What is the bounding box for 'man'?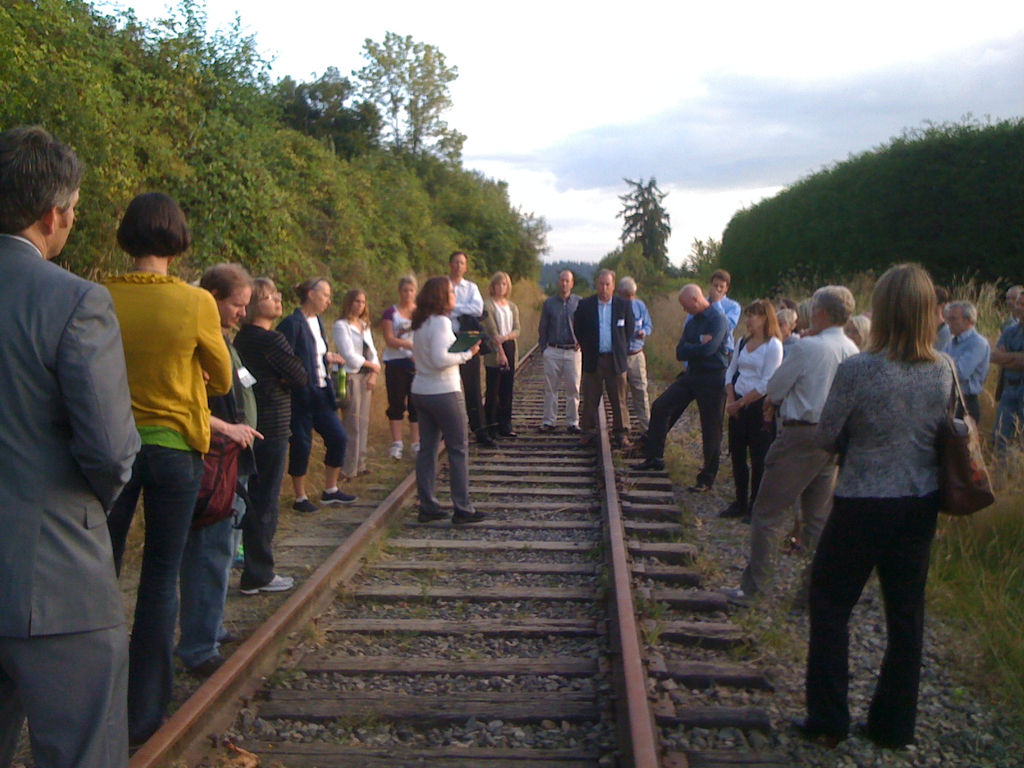
bbox=(440, 248, 493, 454).
